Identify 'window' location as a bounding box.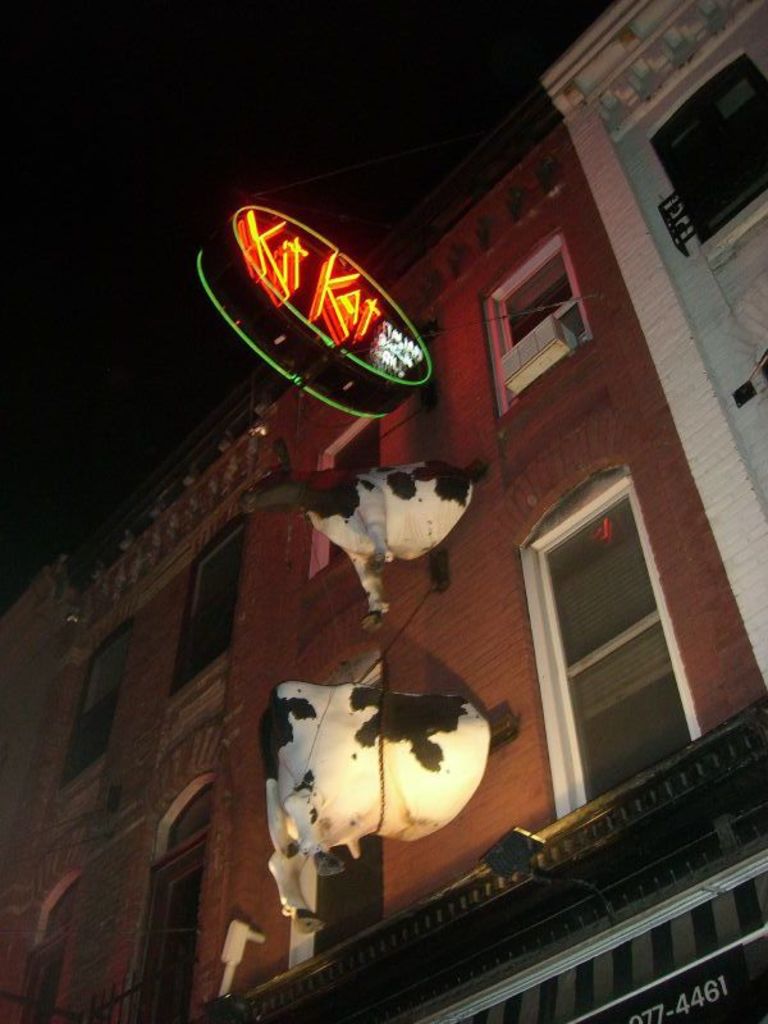
55, 613, 143, 783.
